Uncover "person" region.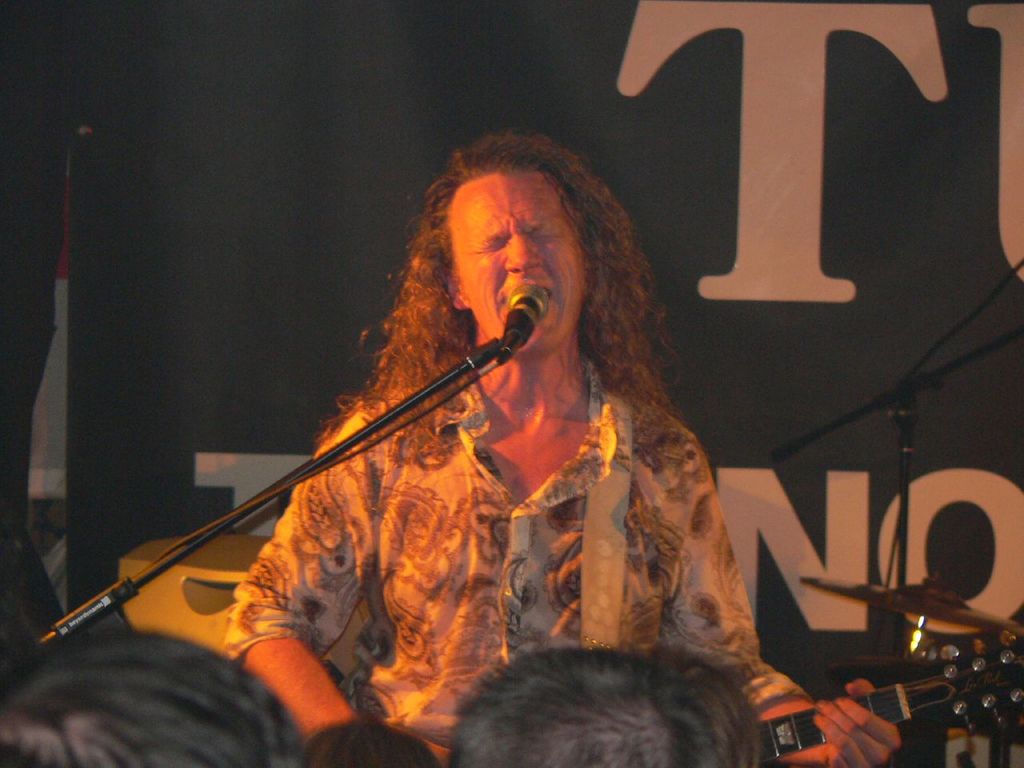
Uncovered: rect(306, 715, 456, 767).
